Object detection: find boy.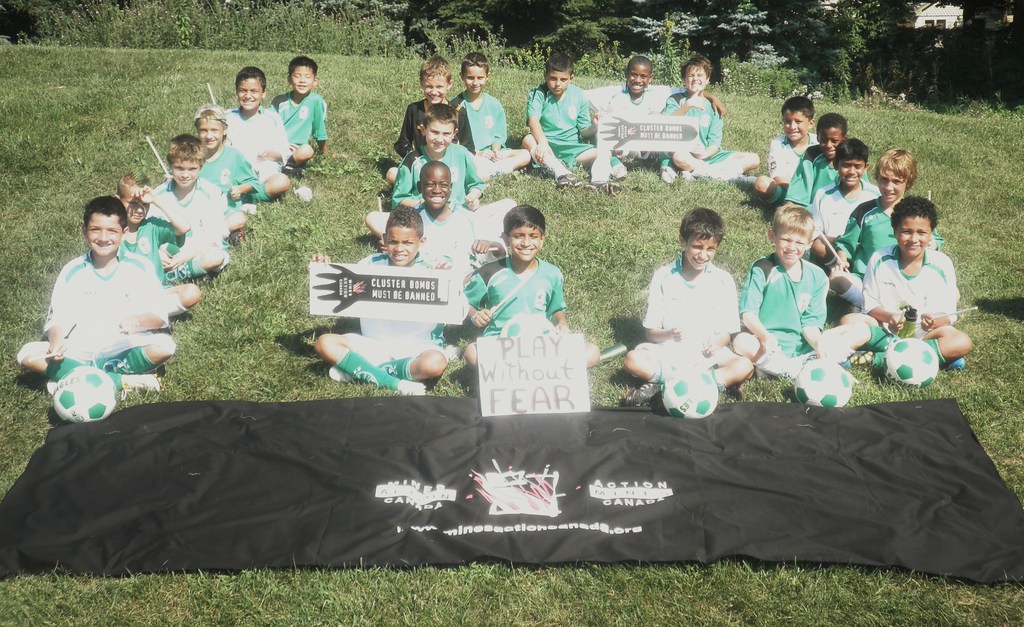
<region>17, 196, 171, 399</region>.
